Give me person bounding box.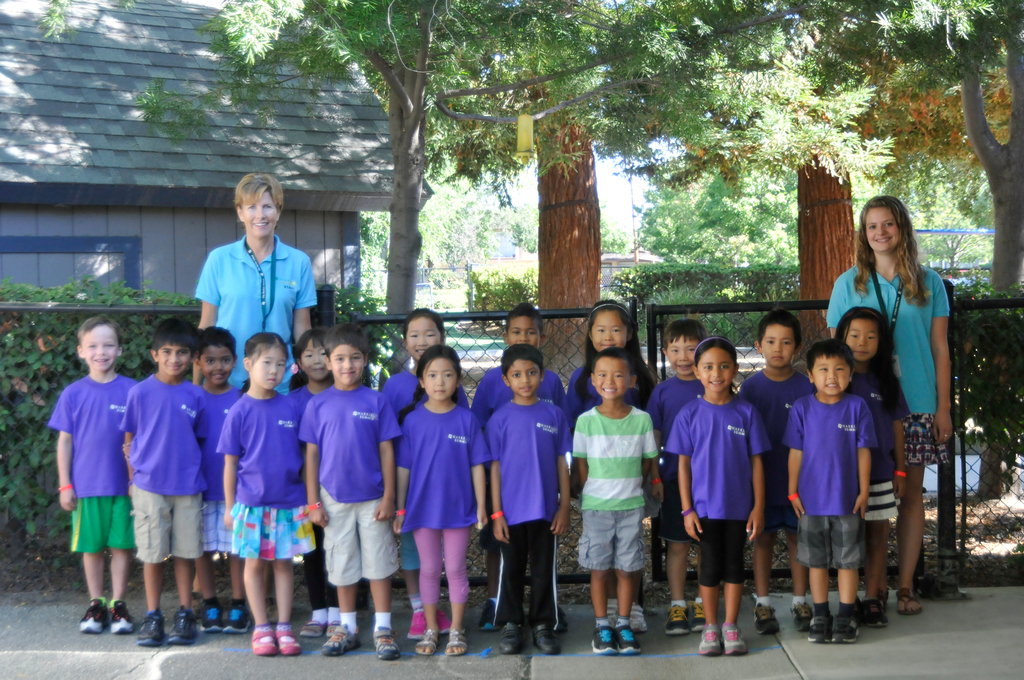
pyautogui.locateOnScreen(193, 155, 313, 391).
